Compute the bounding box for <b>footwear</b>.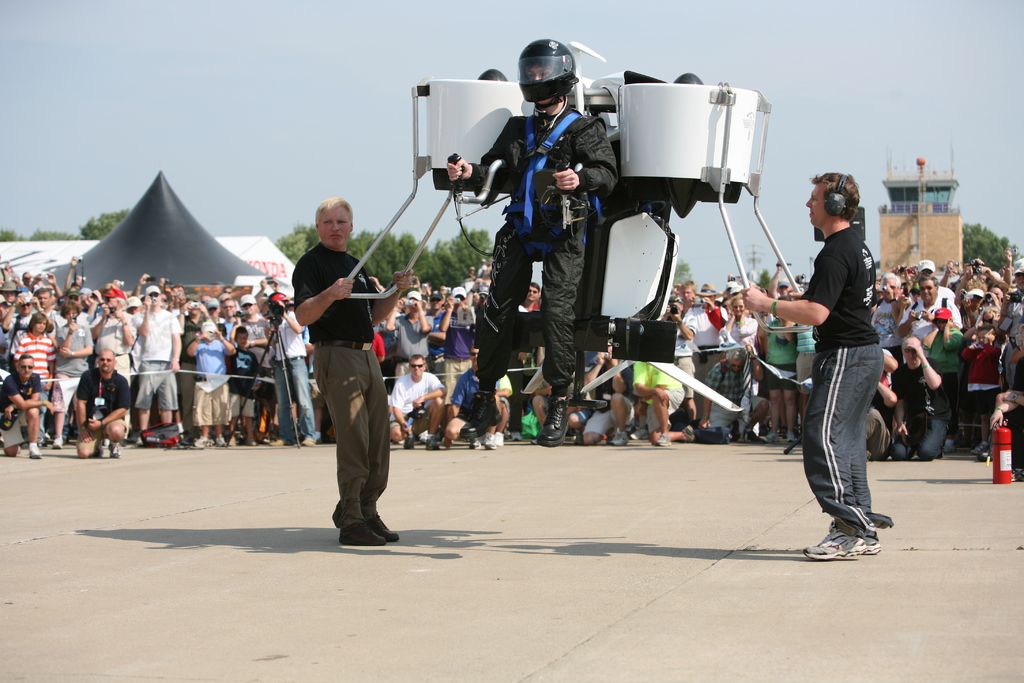
x1=364 y1=515 x2=399 y2=544.
